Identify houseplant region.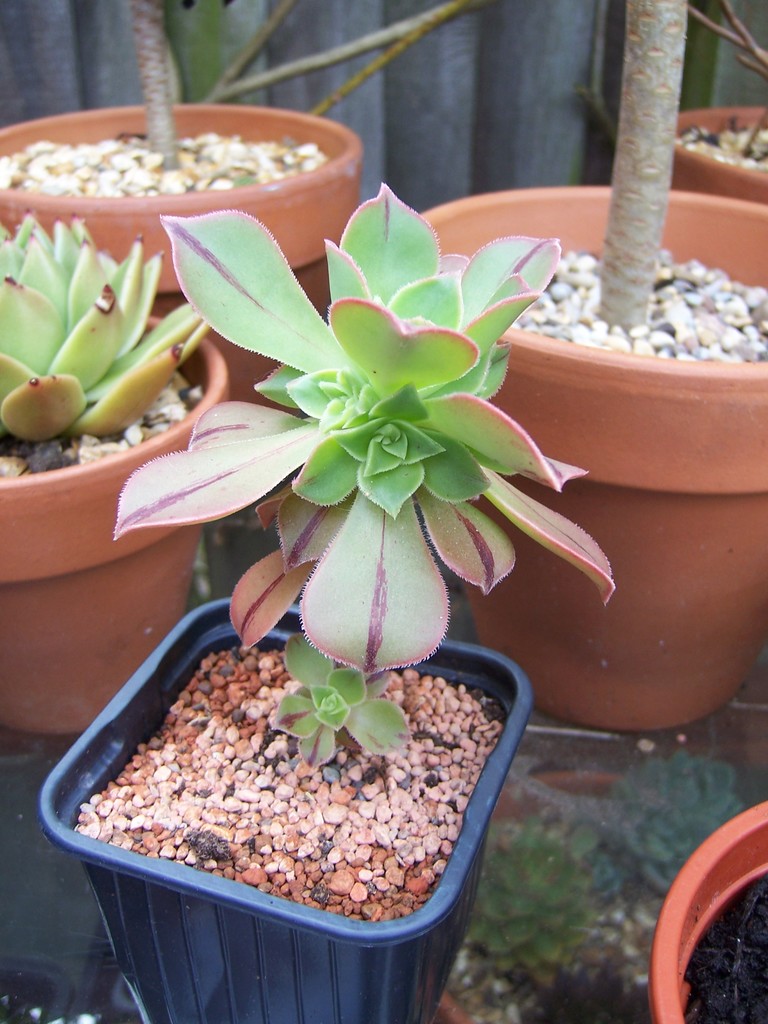
Region: [649, 799, 767, 1023].
